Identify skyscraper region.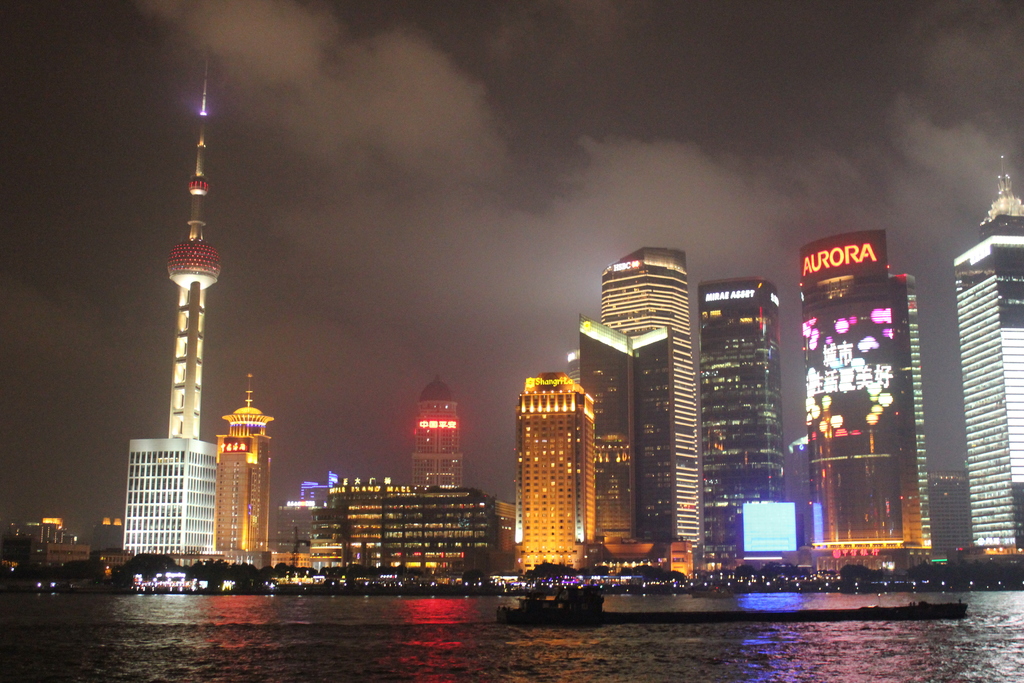
Region: x1=120 y1=59 x2=222 y2=565.
